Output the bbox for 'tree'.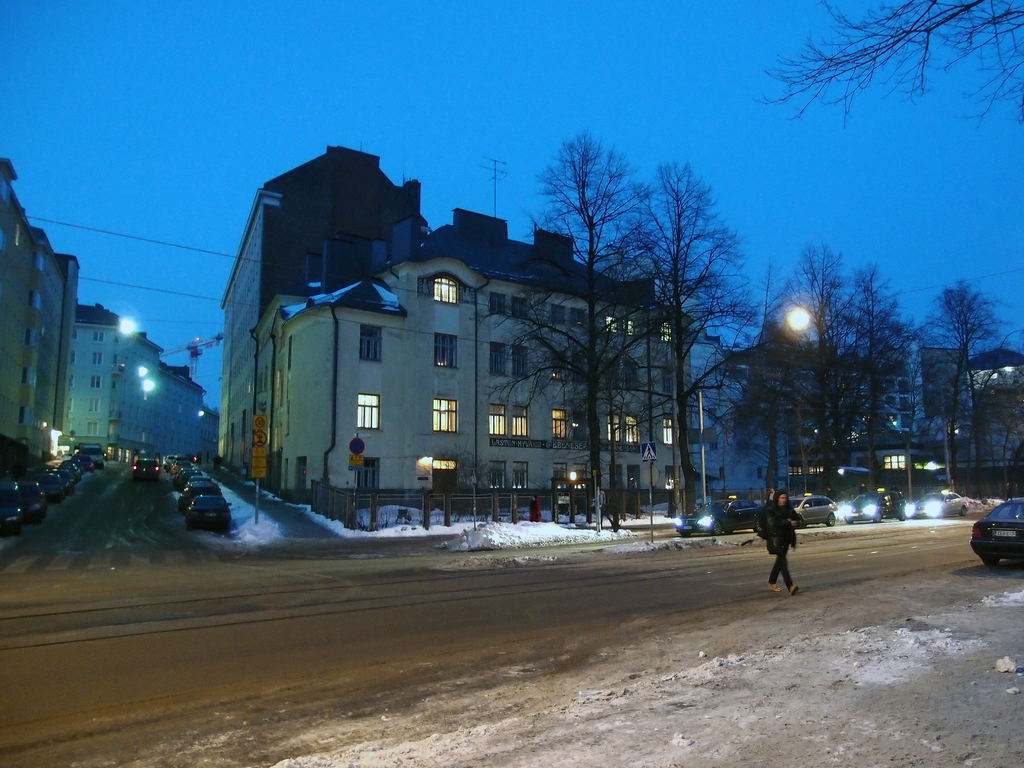
[758,0,1023,126].
